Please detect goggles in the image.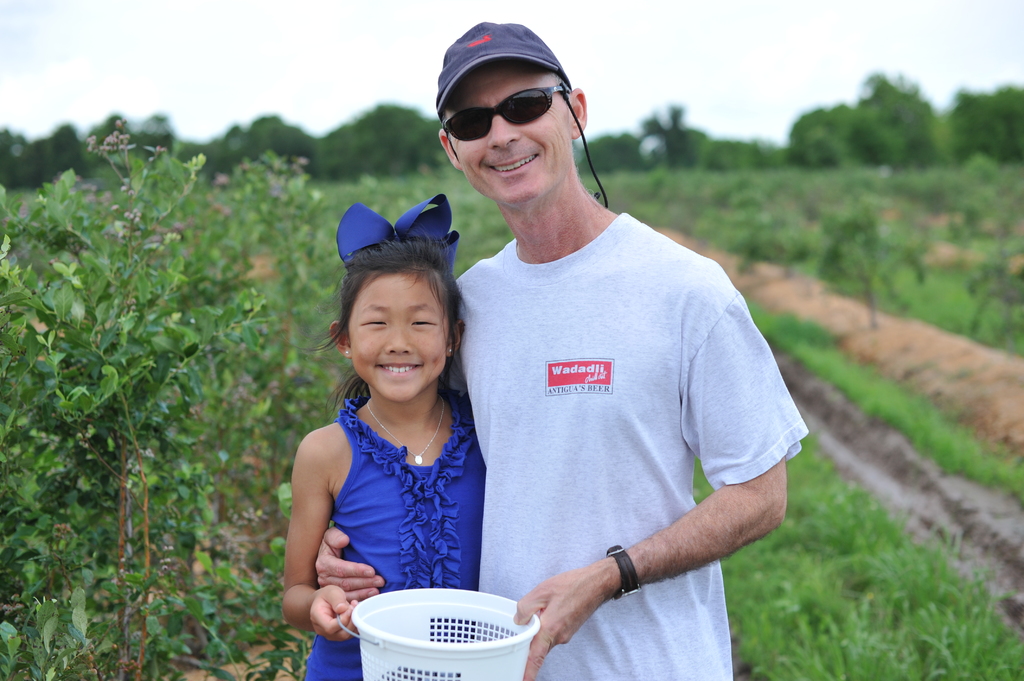
(x1=438, y1=86, x2=572, y2=146).
